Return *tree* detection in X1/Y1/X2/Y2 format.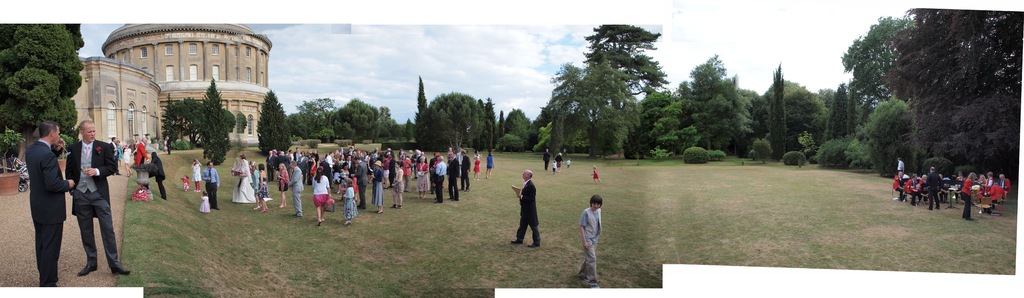
824/81/852/141.
